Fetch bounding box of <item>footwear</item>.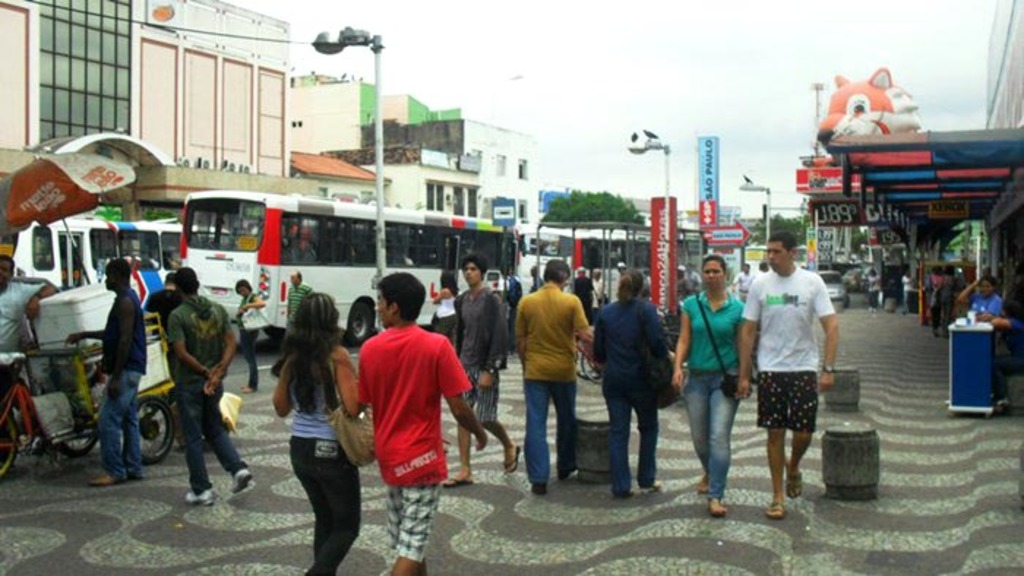
Bbox: region(527, 480, 547, 496).
